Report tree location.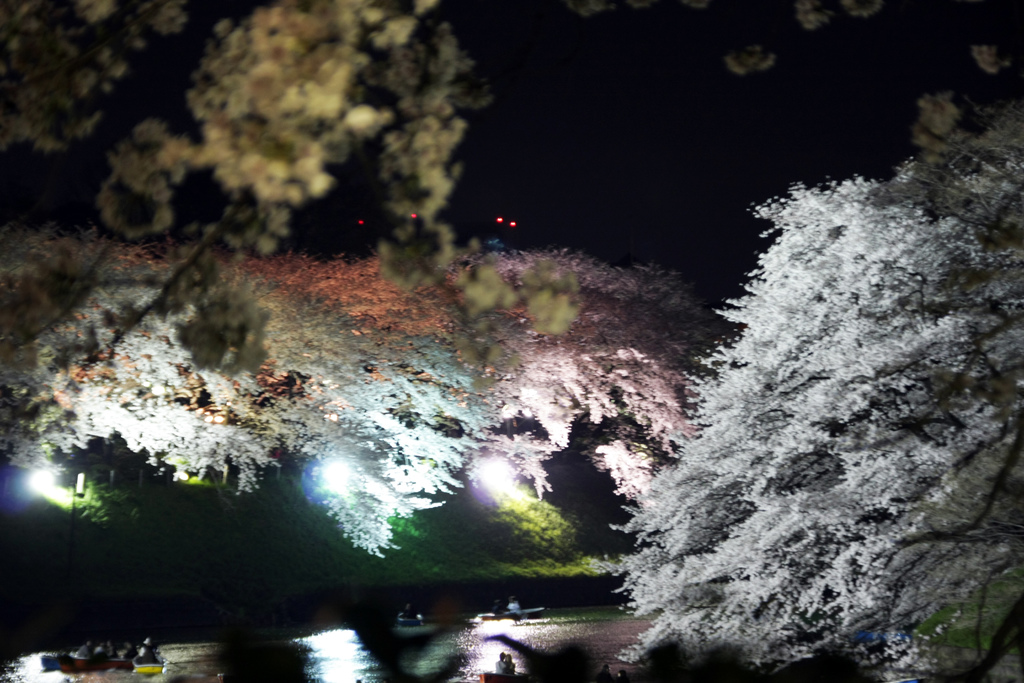
Report: left=0, top=0, right=488, bottom=432.
